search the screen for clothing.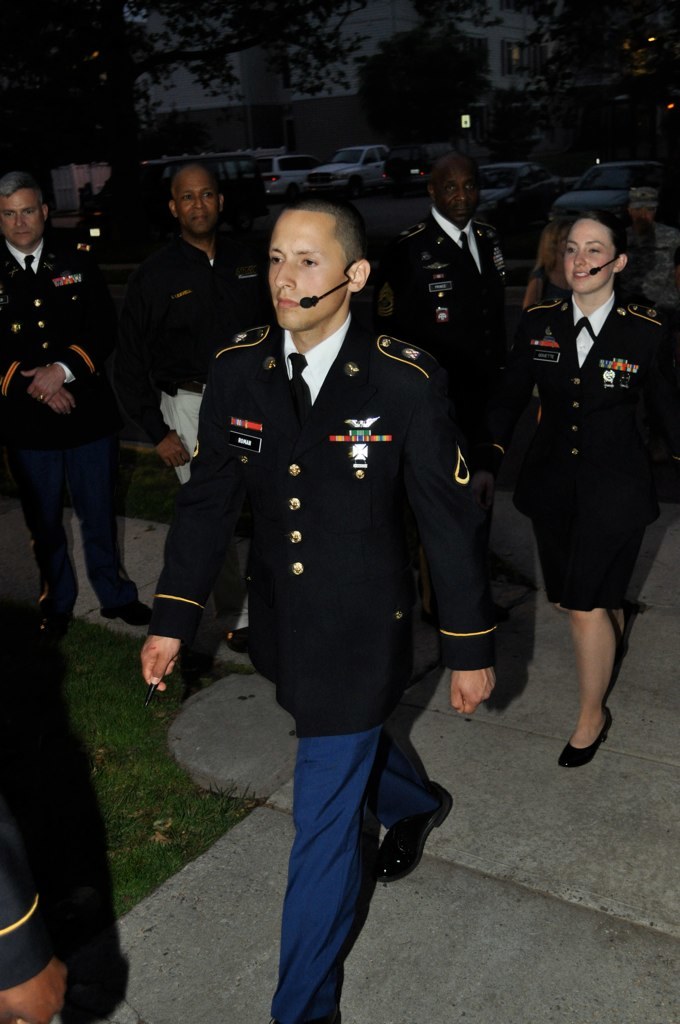
Found at region(152, 324, 503, 1023).
